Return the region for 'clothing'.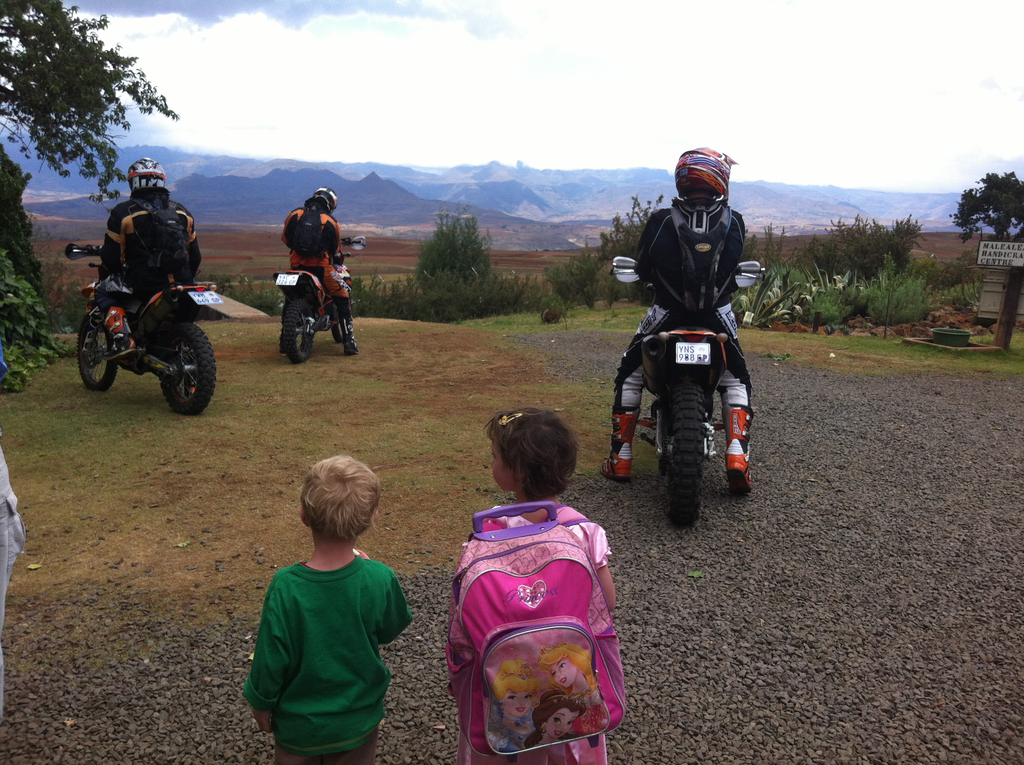
region(105, 203, 204, 356).
